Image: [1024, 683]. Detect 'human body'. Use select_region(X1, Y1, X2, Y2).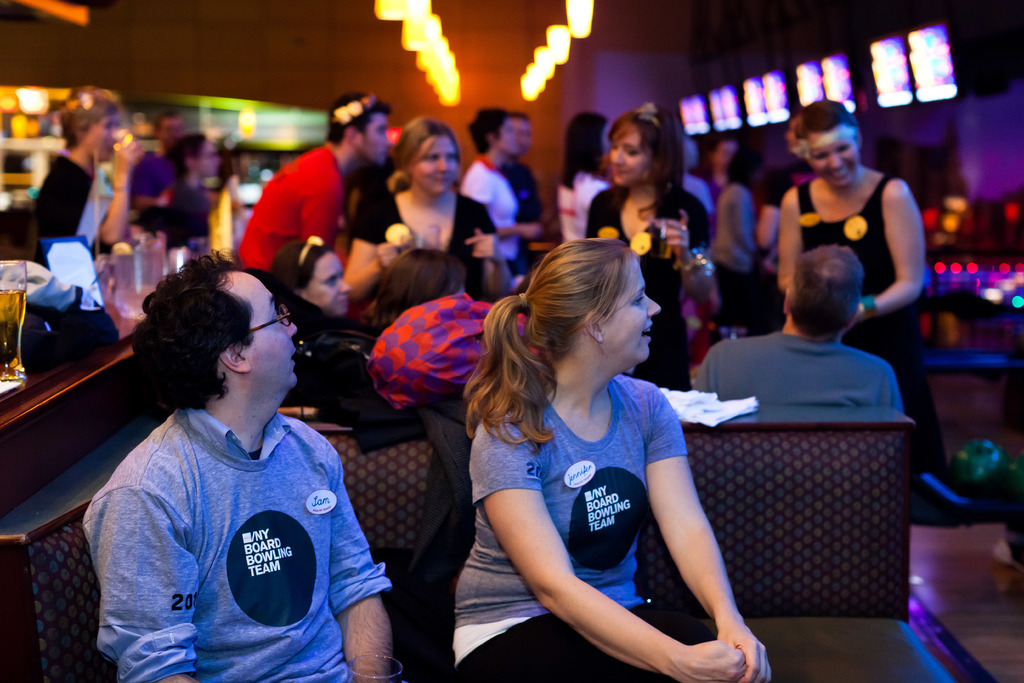
select_region(134, 100, 189, 217).
